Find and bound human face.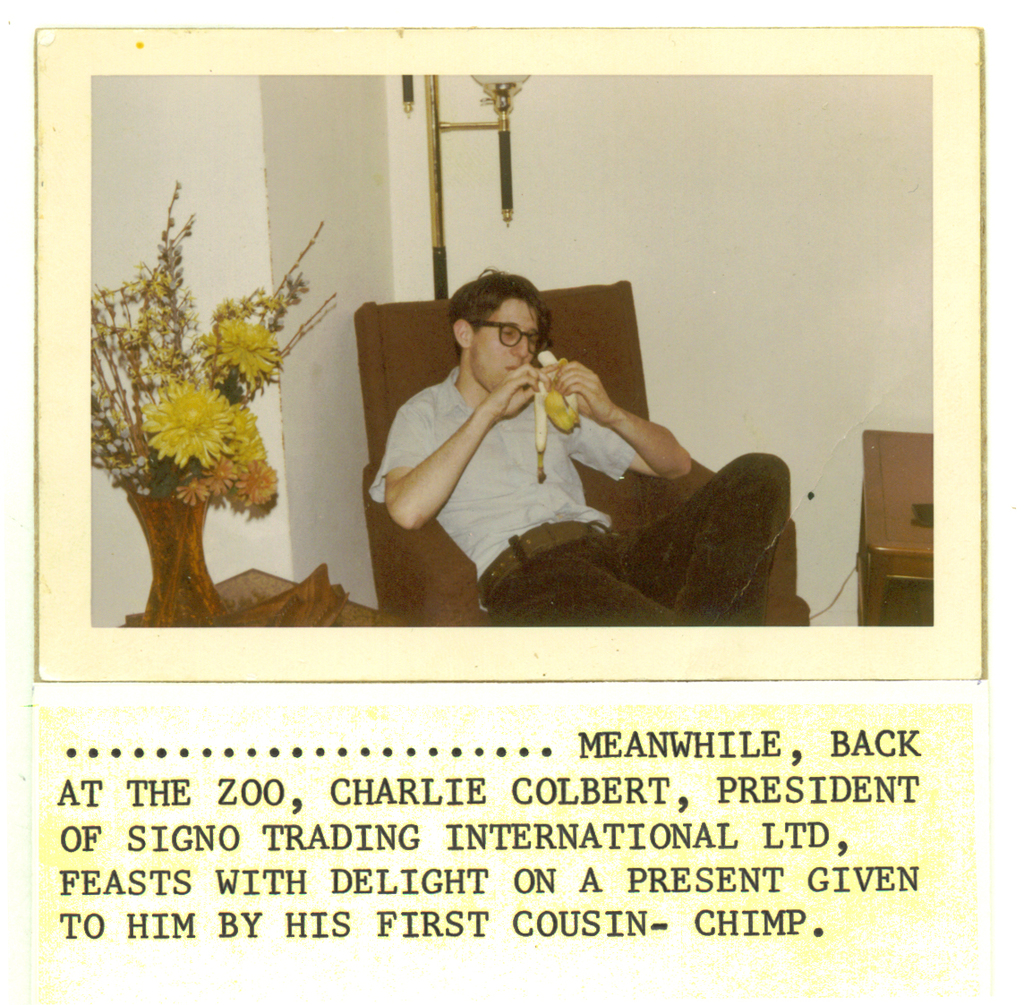
Bound: bbox=(474, 303, 542, 383).
